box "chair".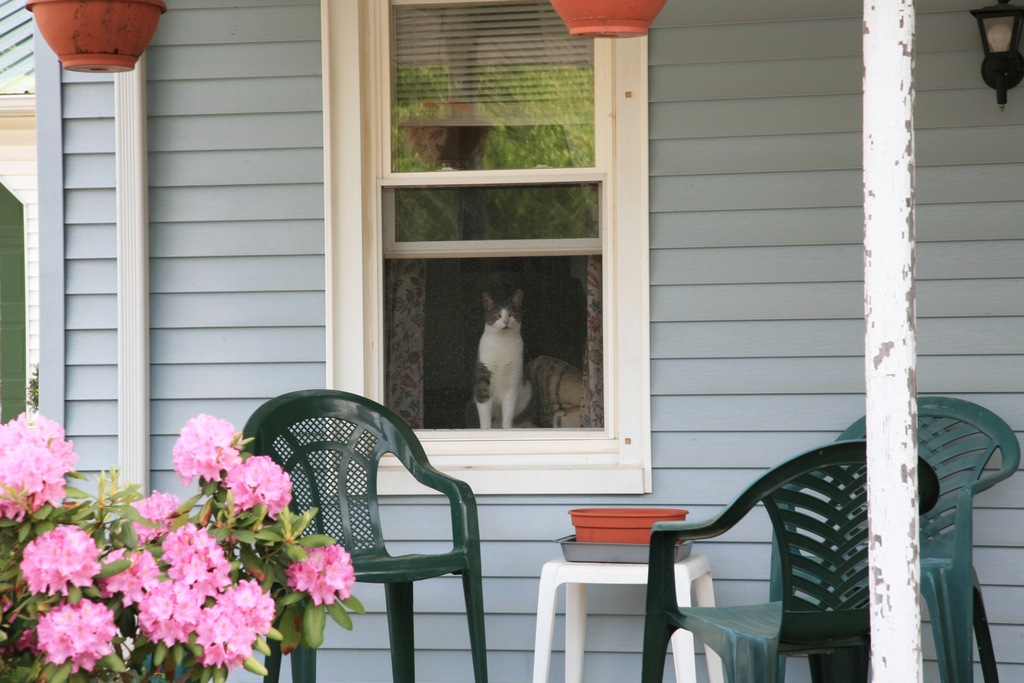
{"left": 252, "top": 400, "right": 509, "bottom": 671}.
